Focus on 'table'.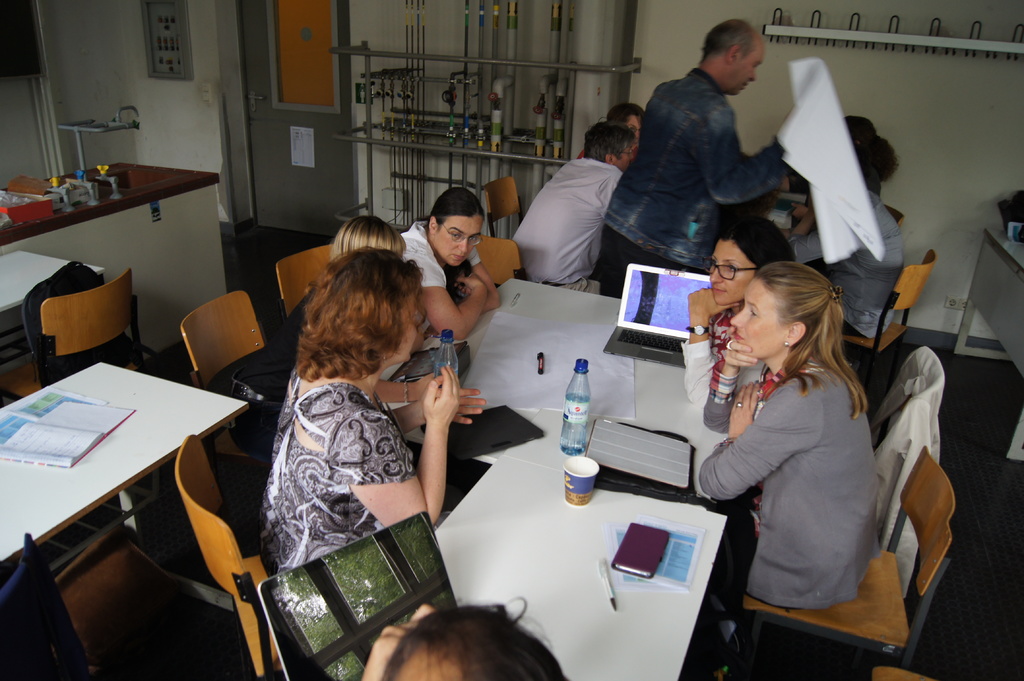
Focused at {"left": 378, "top": 272, "right": 742, "bottom": 536}.
